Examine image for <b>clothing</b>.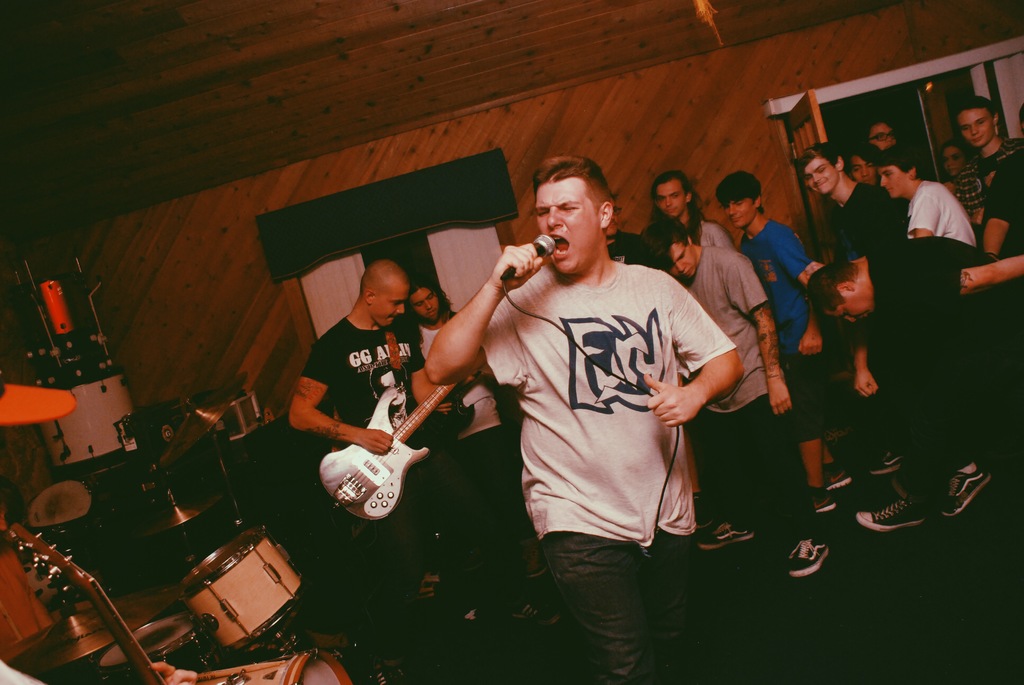
Examination result: (733,216,836,455).
